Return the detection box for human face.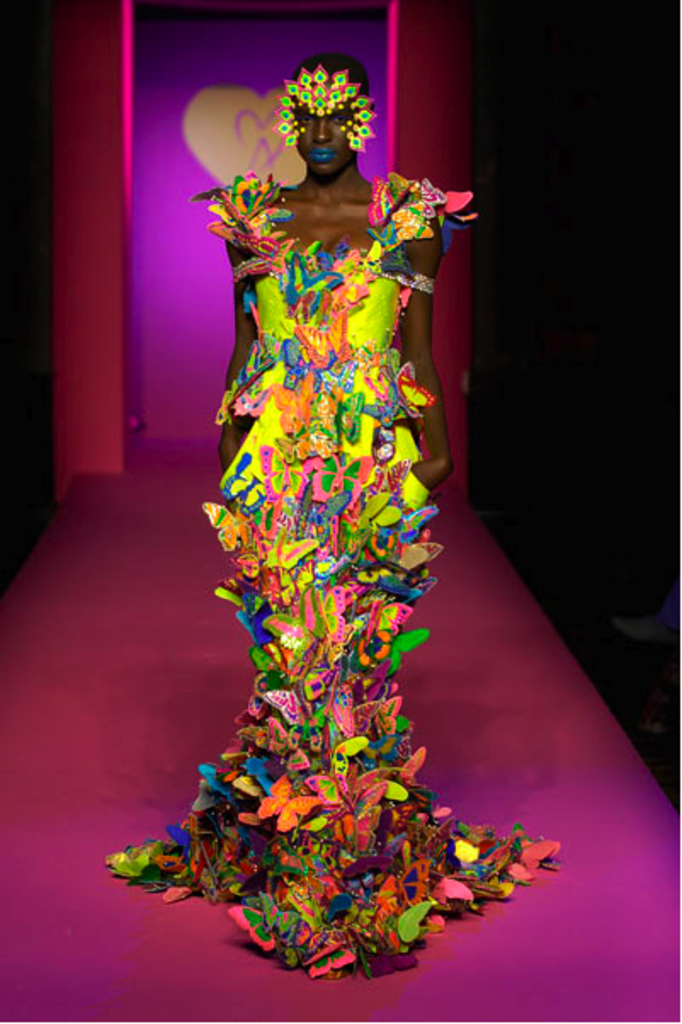
<region>296, 107, 366, 184</region>.
